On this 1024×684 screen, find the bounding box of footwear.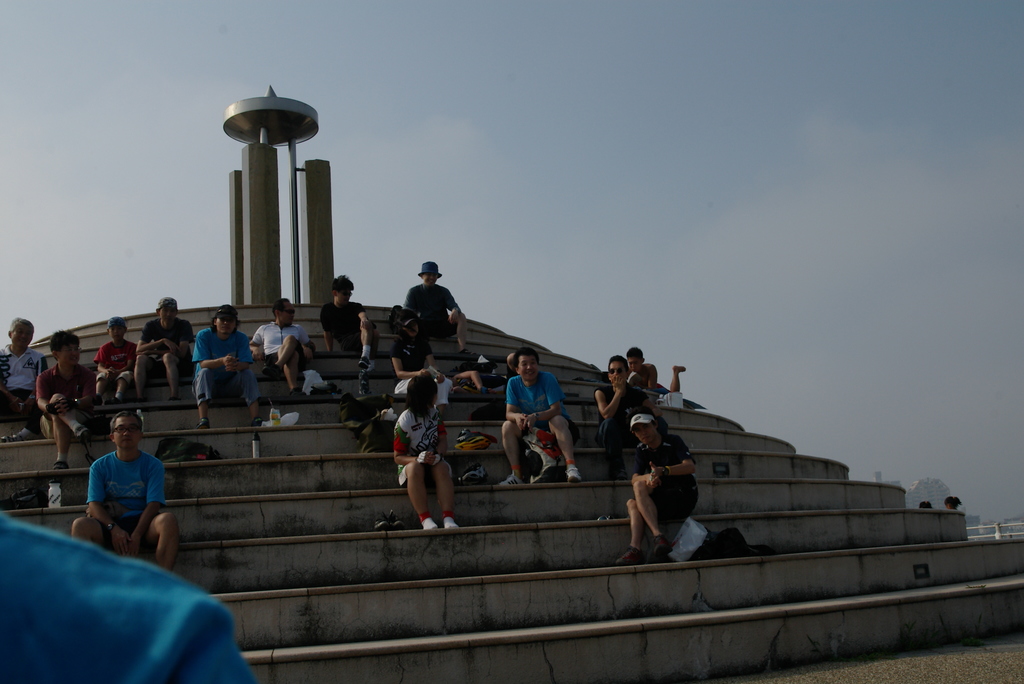
Bounding box: BBox(106, 398, 119, 406).
